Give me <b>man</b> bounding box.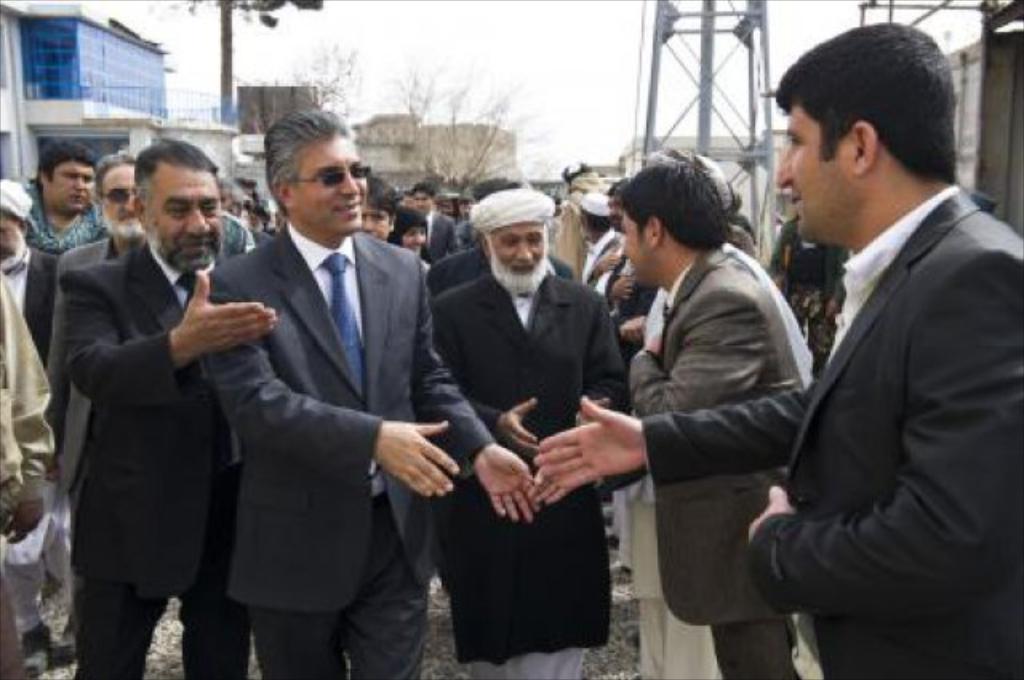
[left=38, top=133, right=266, bottom=678].
